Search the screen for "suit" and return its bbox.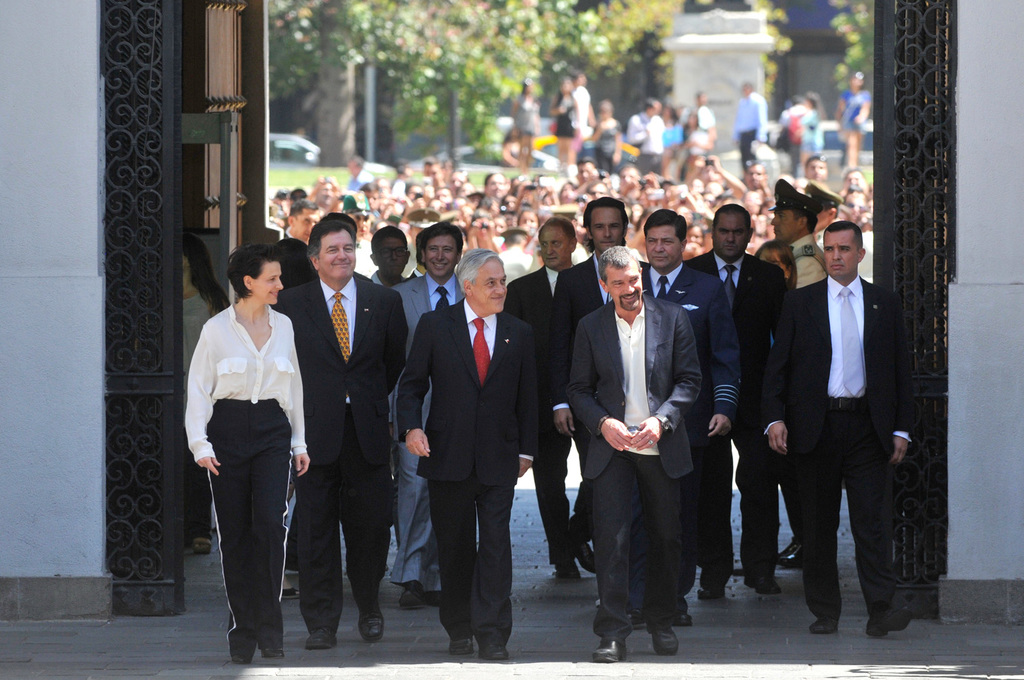
Found: l=626, t=209, r=742, b=628.
